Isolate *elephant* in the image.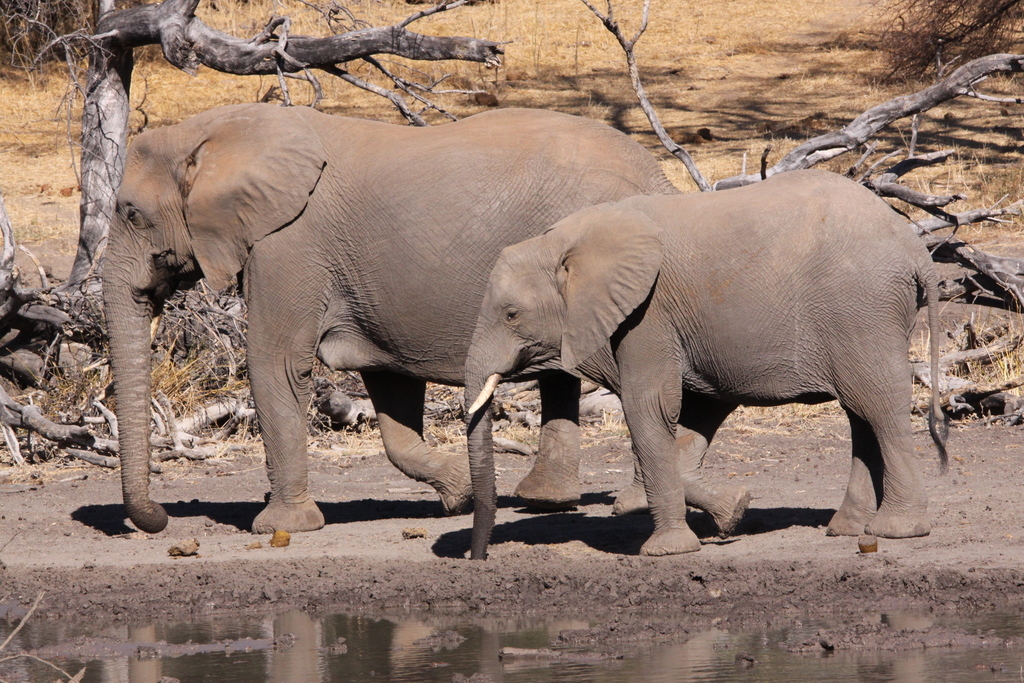
Isolated region: 43, 98, 605, 536.
